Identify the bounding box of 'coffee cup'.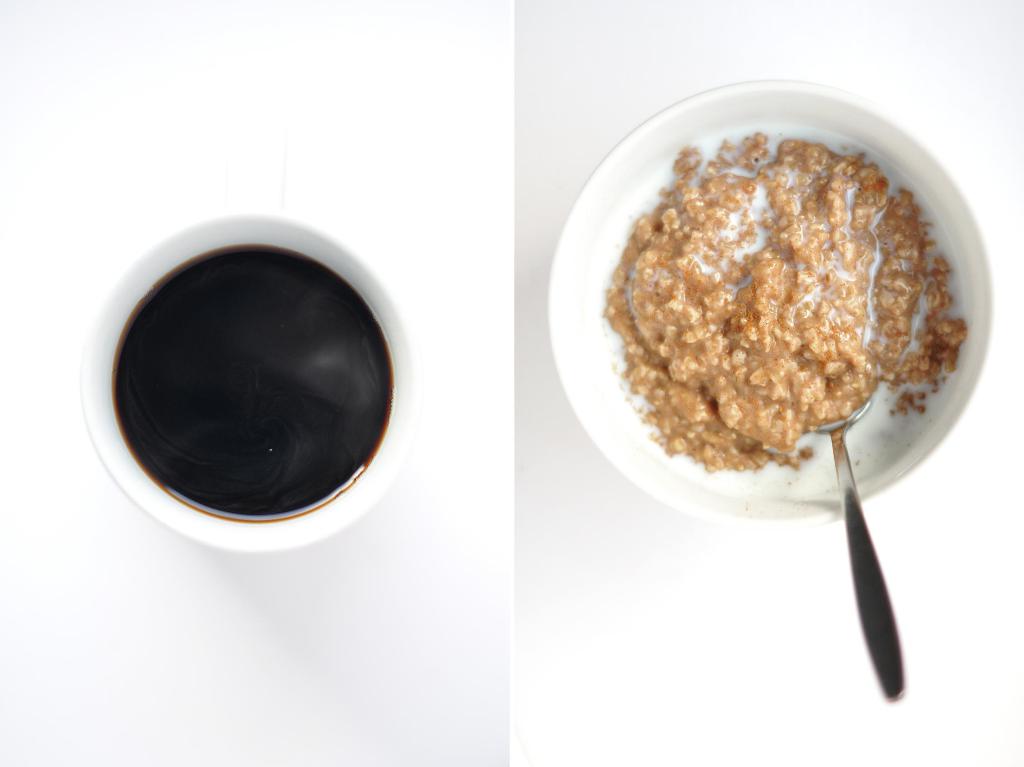
74,210,417,560.
